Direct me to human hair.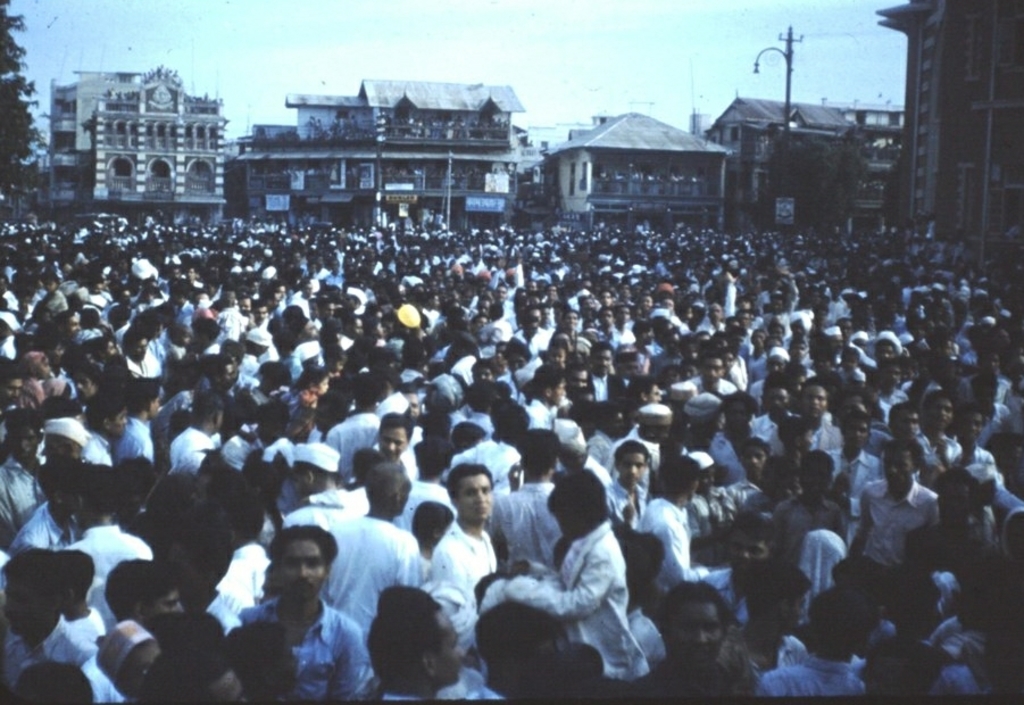
Direction: <box>83,464,124,516</box>.
